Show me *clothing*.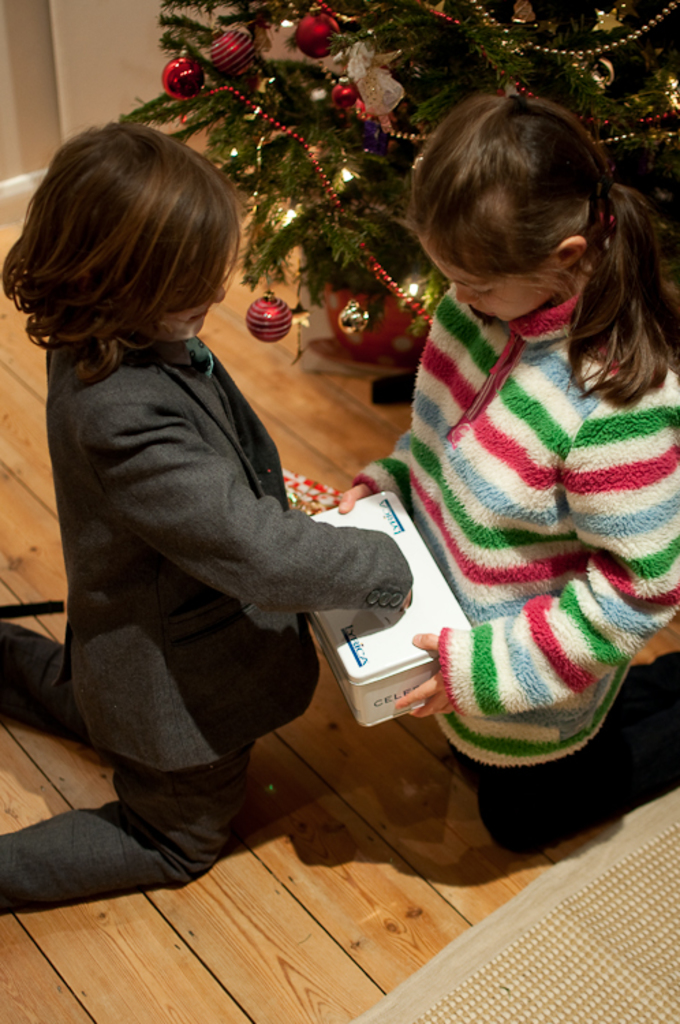
*clothing* is here: box(0, 339, 412, 913).
